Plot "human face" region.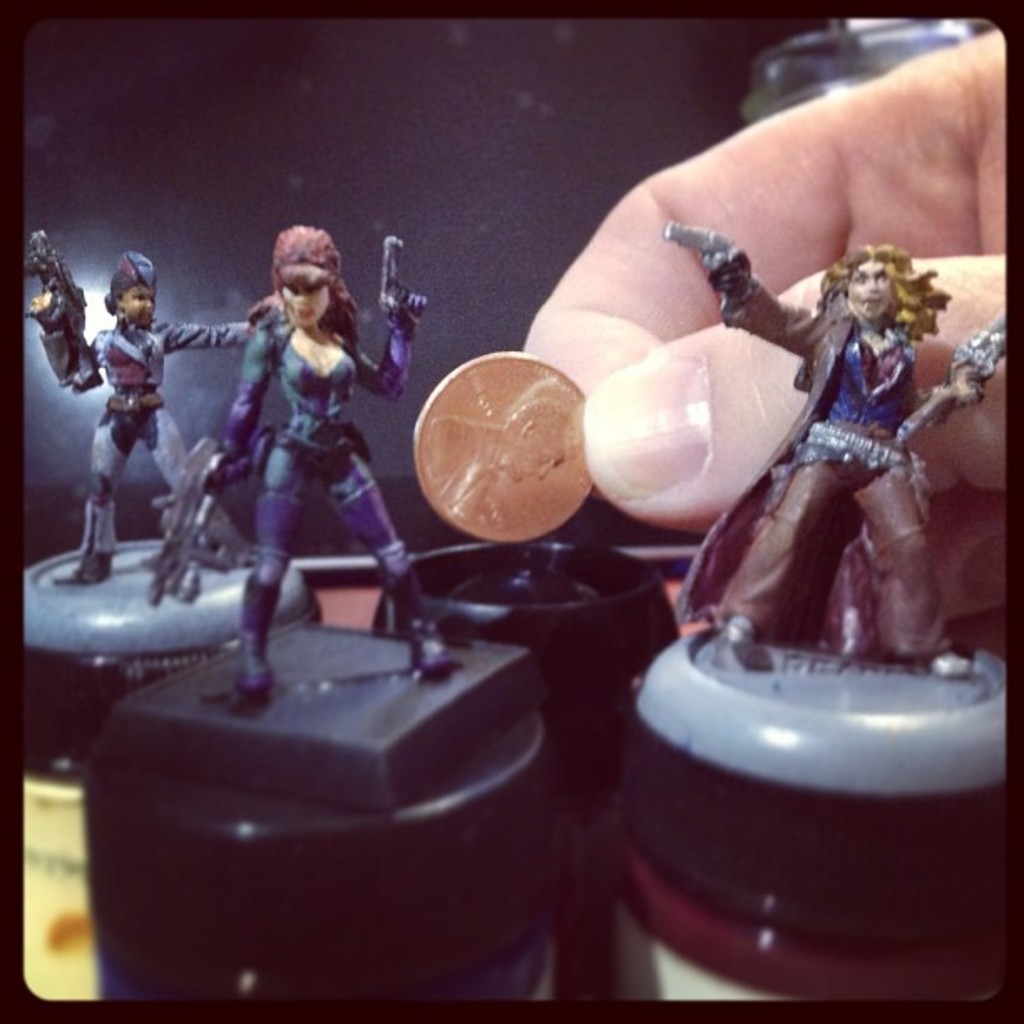
Plotted at (x1=848, y1=256, x2=893, y2=318).
